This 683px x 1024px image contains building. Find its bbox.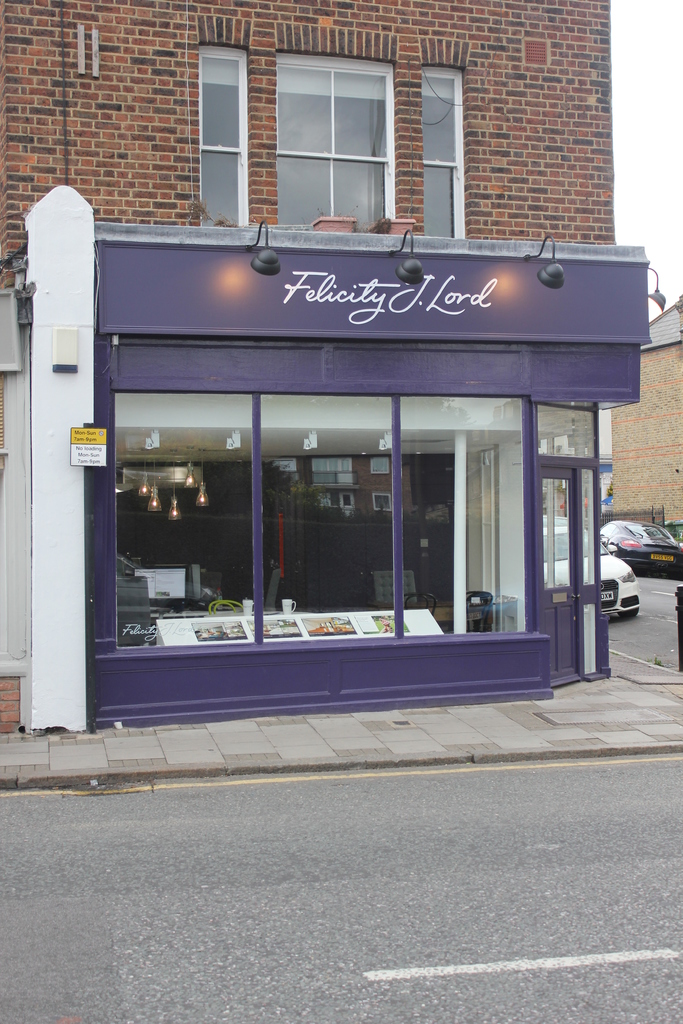
detection(609, 292, 682, 538).
